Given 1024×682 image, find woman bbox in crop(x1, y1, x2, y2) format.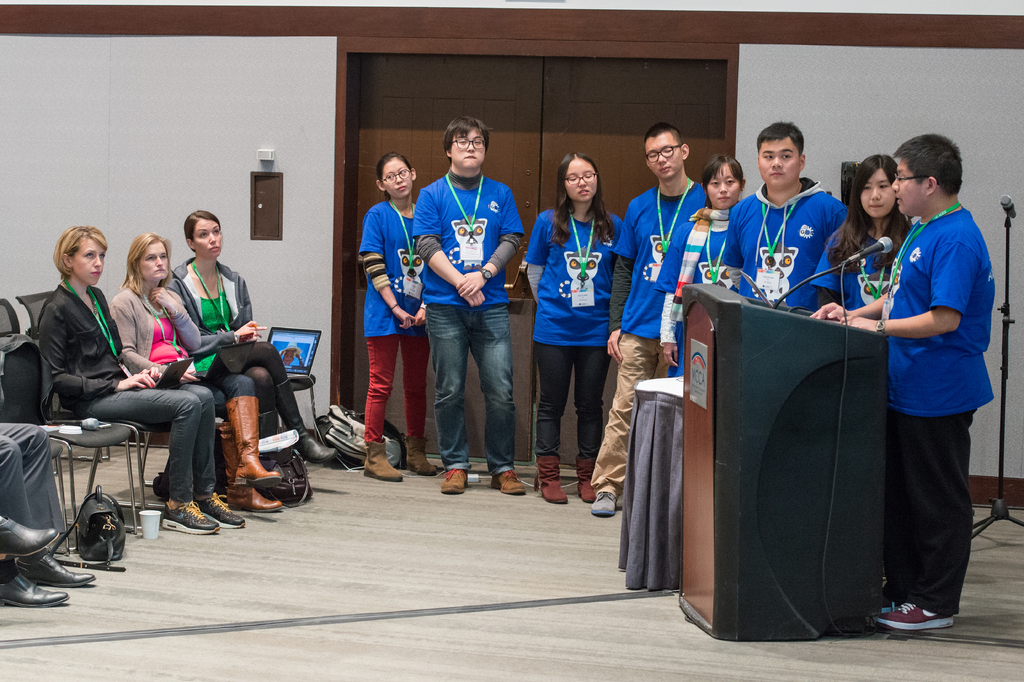
crop(801, 150, 922, 319).
